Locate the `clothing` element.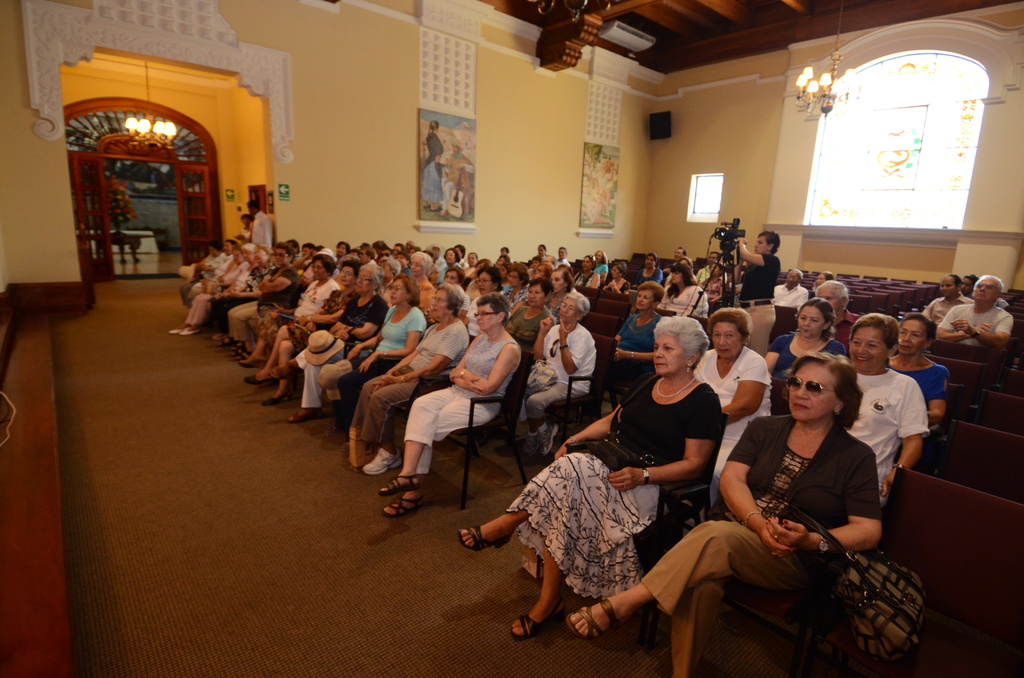
Element bbox: <region>934, 305, 1017, 350</region>.
